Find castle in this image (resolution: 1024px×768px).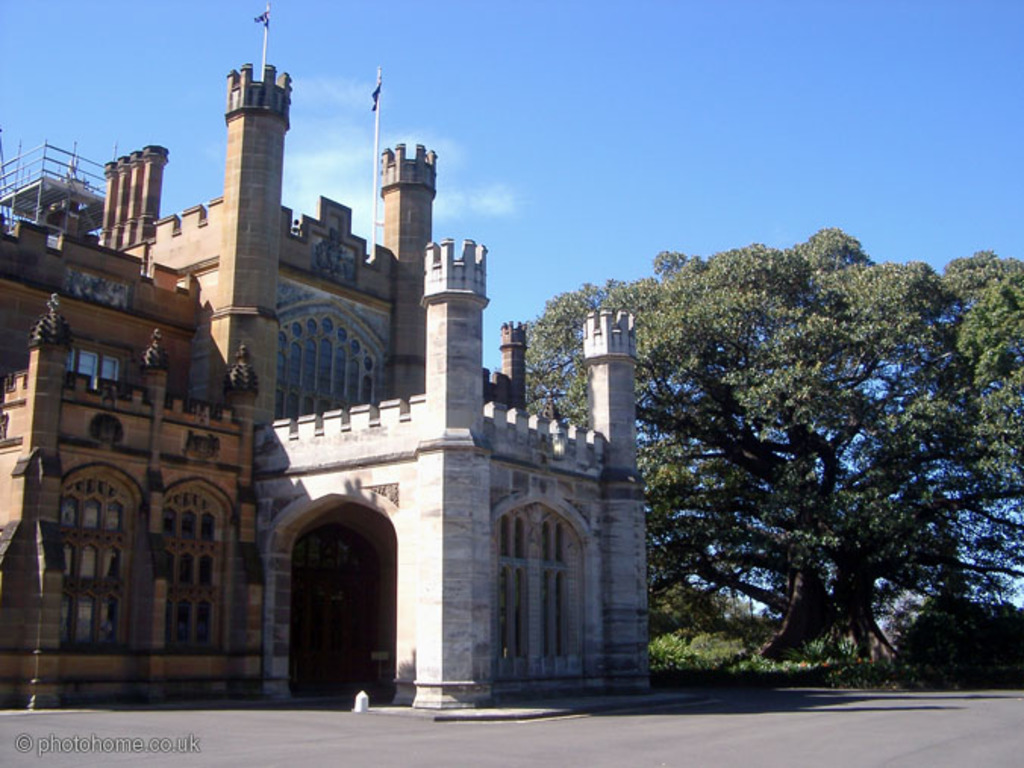
region(0, 0, 657, 715).
